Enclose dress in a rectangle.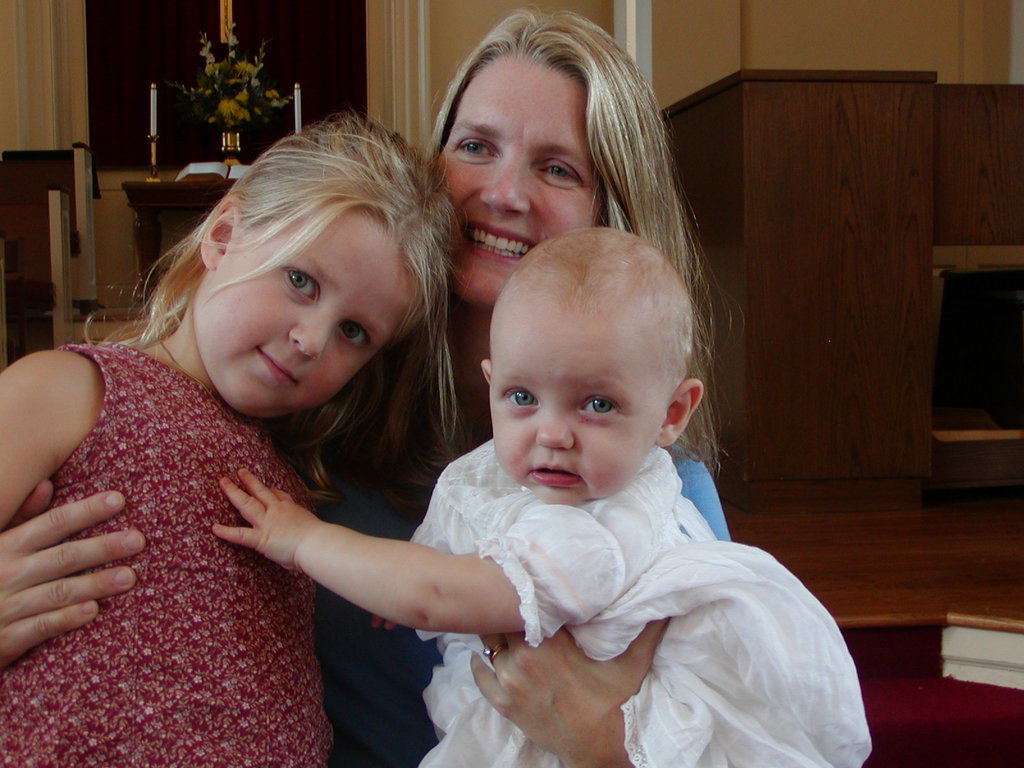
(1,253,332,767).
